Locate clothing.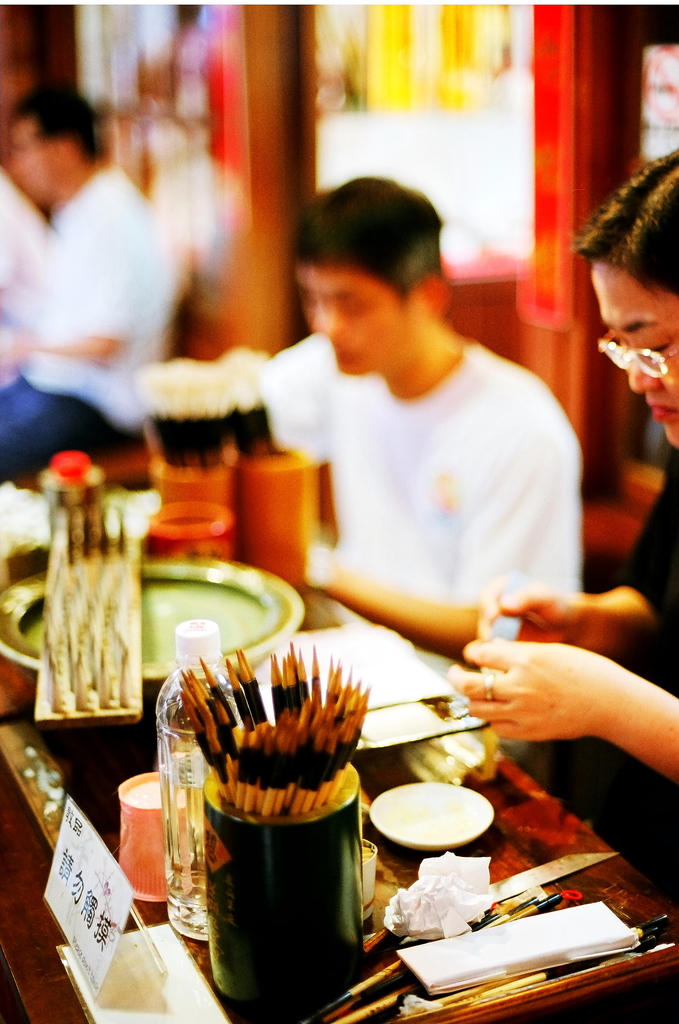
Bounding box: 612,442,678,697.
